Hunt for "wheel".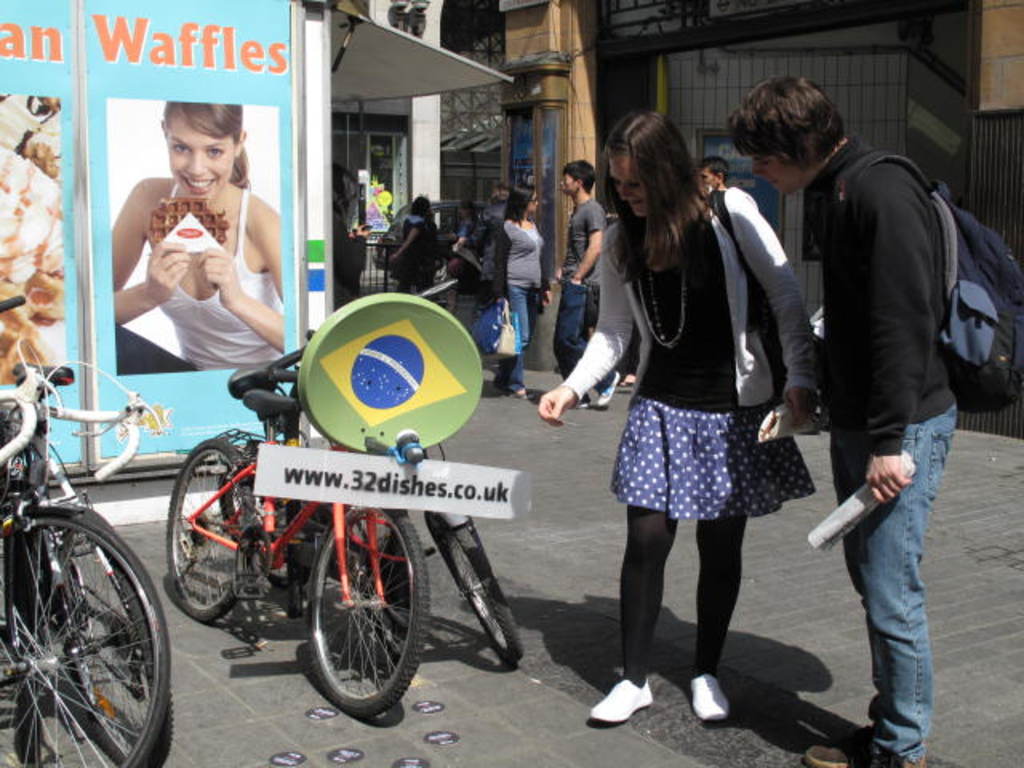
Hunted down at x1=155 y1=437 x2=254 y2=622.
